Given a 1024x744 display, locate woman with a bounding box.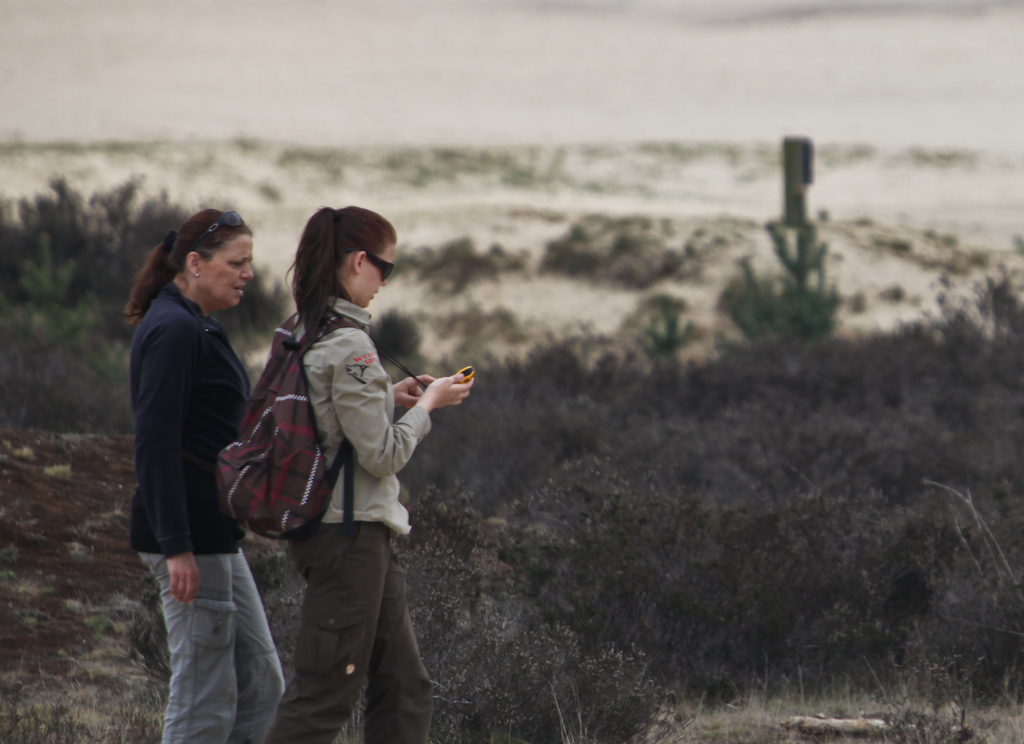
Located: 126,210,253,743.
